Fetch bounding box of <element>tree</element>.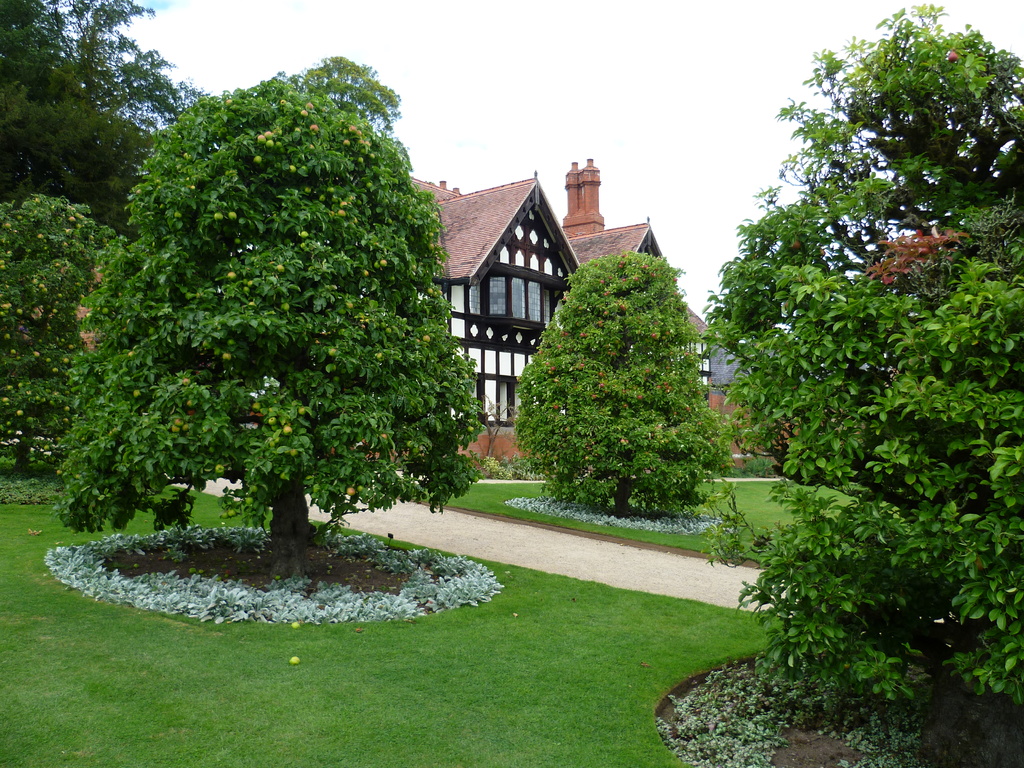
Bbox: bbox=[0, 192, 118, 478].
